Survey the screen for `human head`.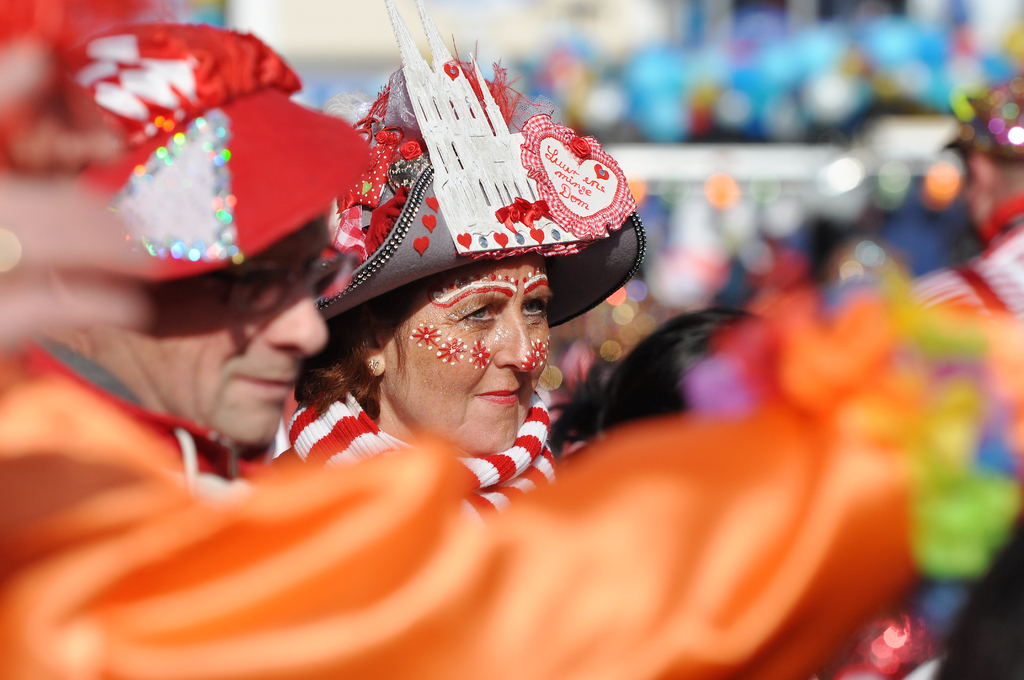
Survey found: {"left": 337, "top": 243, "right": 555, "bottom": 456}.
